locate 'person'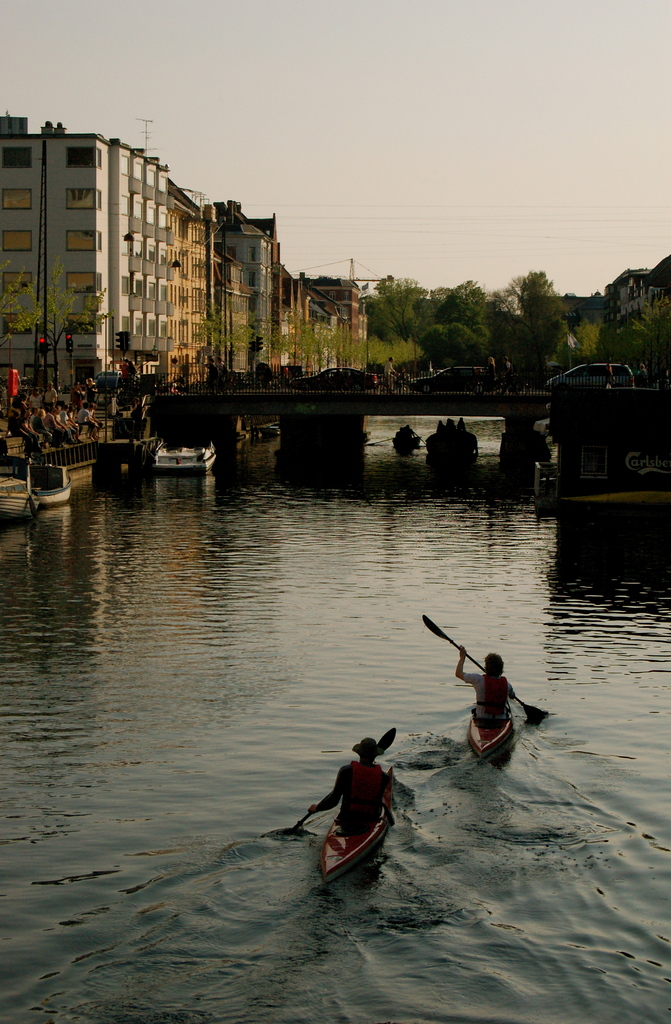
bbox=[303, 736, 405, 893]
